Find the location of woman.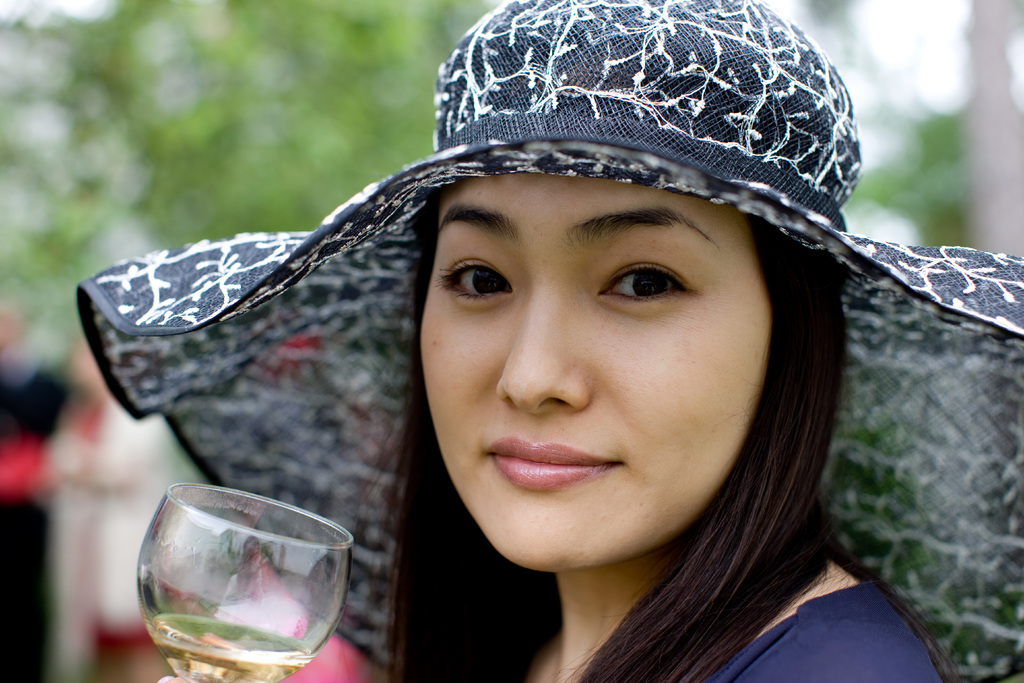
Location: crop(67, 0, 1023, 682).
